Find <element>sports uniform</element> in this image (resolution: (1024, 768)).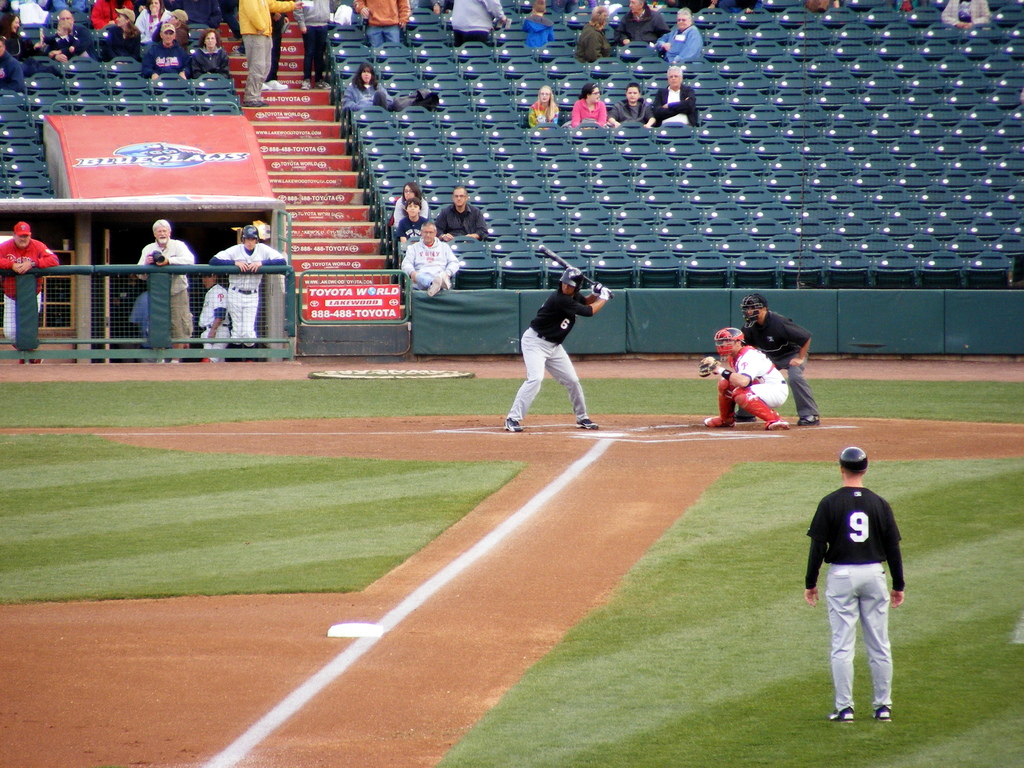
0:221:61:365.
